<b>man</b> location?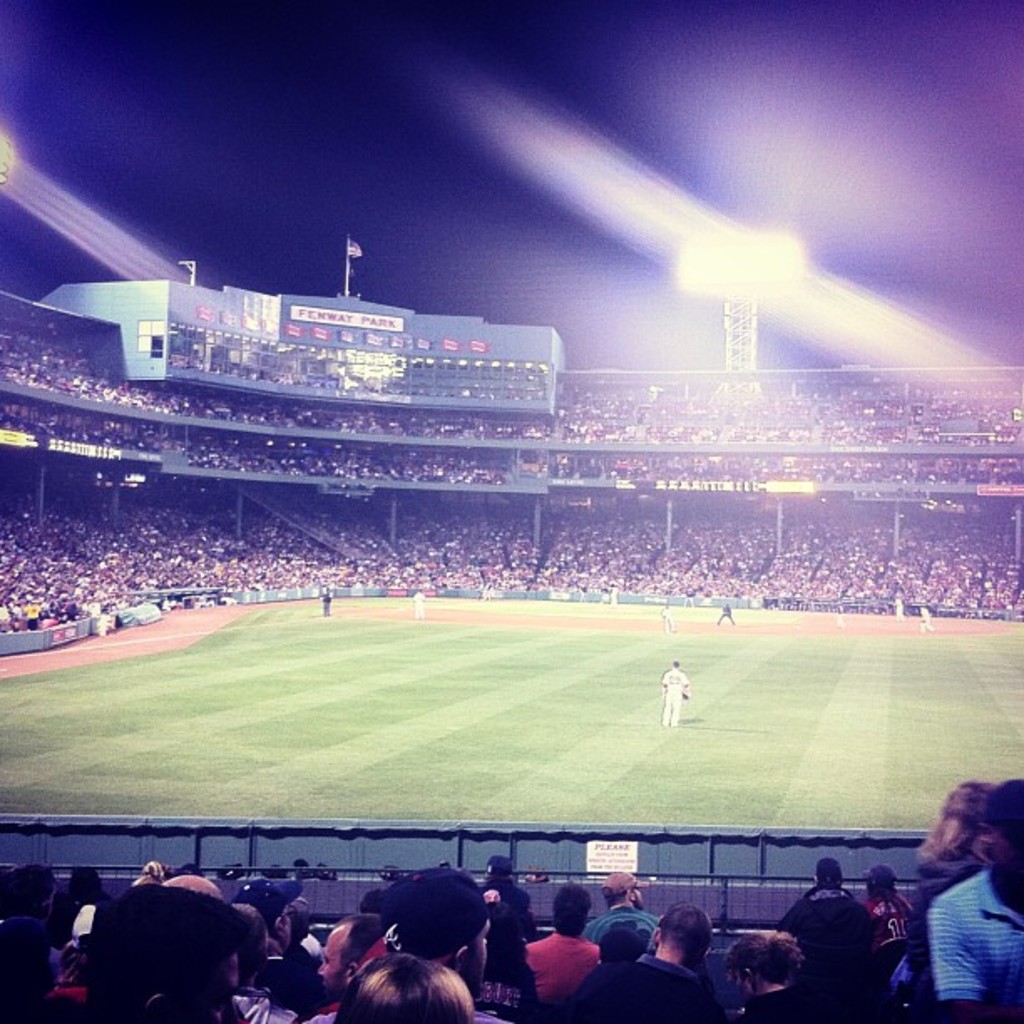
917,770,1022,1022
